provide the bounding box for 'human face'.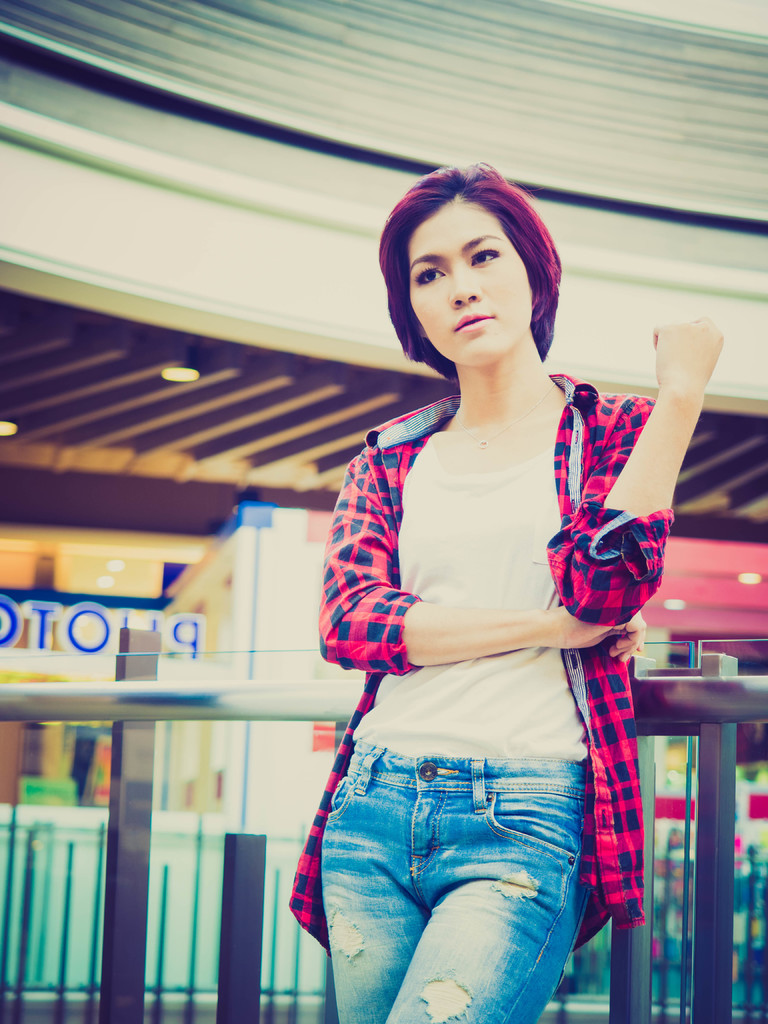
left=413, top=202, right=536, bottom=363.
